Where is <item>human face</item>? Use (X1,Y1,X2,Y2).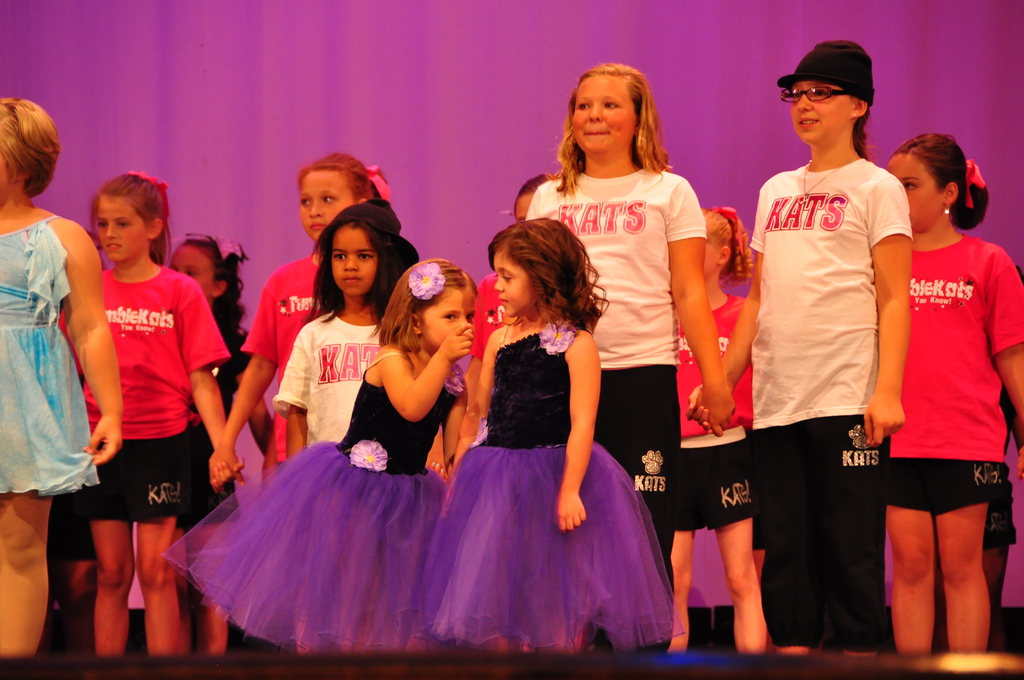
(794,80,849,139).
